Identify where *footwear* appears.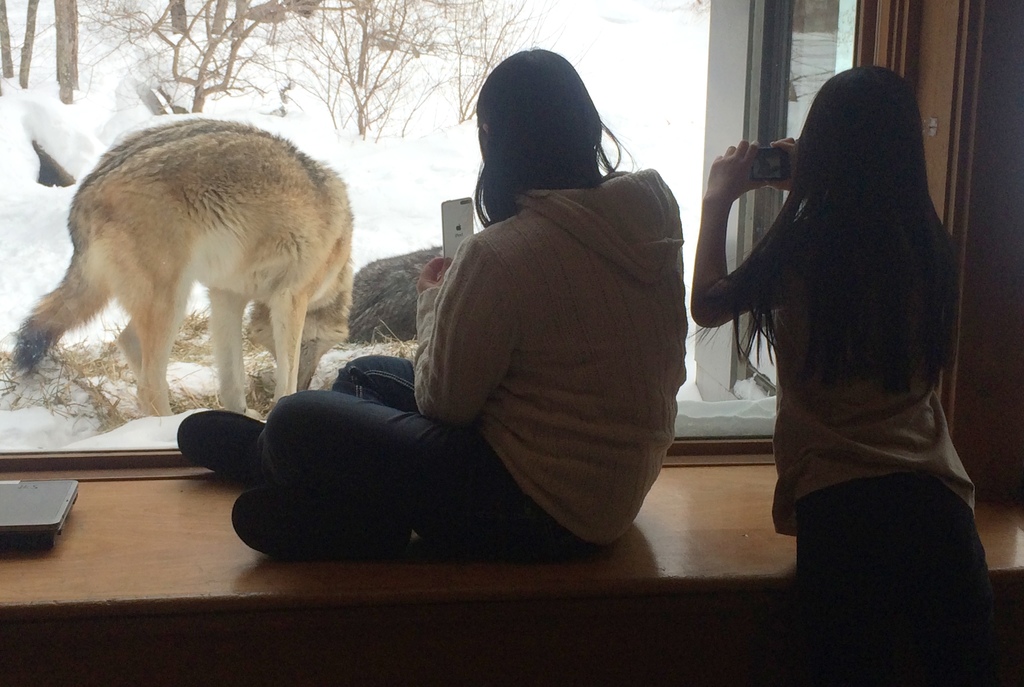
Appears at detection(172, 412, 268, 483).
